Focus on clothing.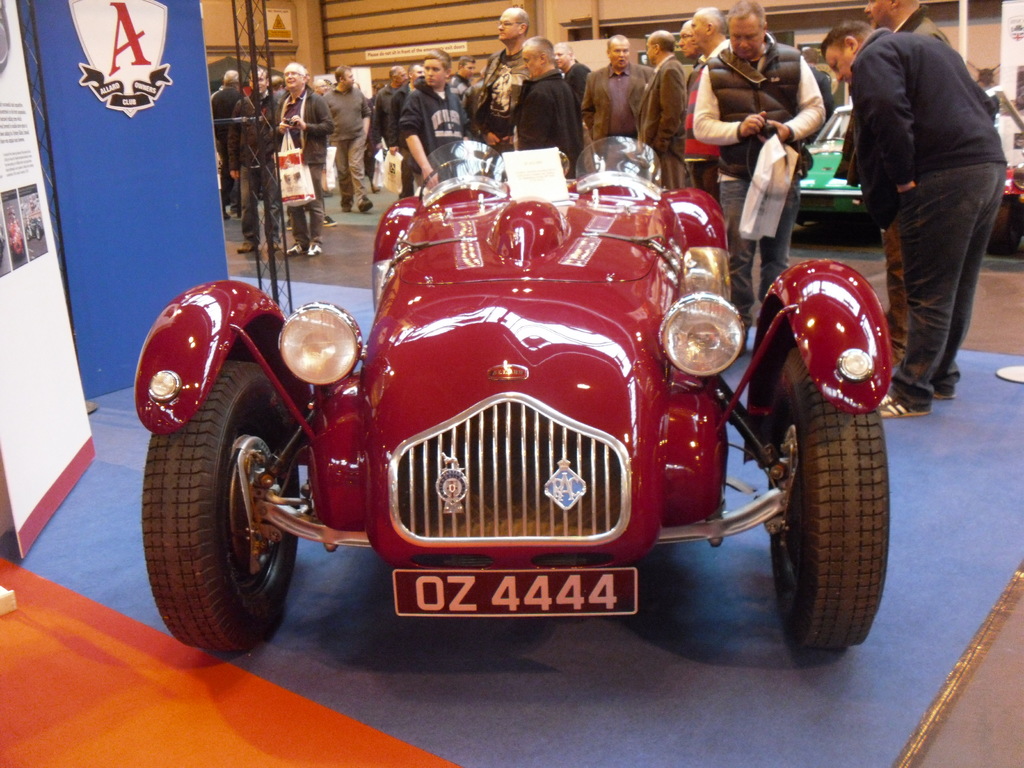
Focused at <region>225, 81, 284, 252</region>.
